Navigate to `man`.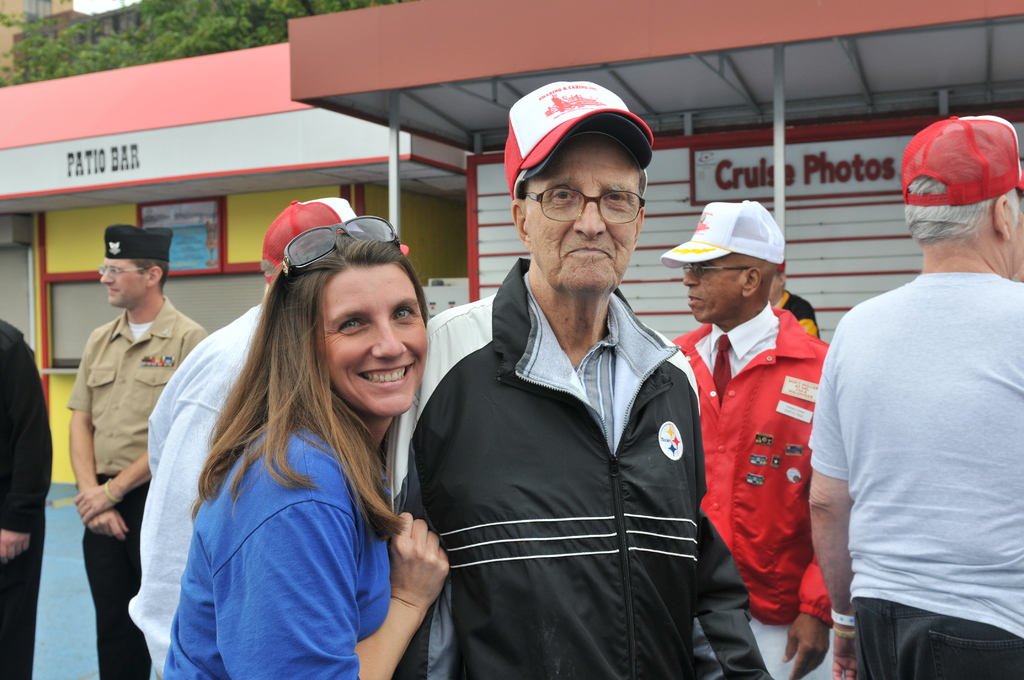
Navigation target: detection(125, 193, 409, 679).
